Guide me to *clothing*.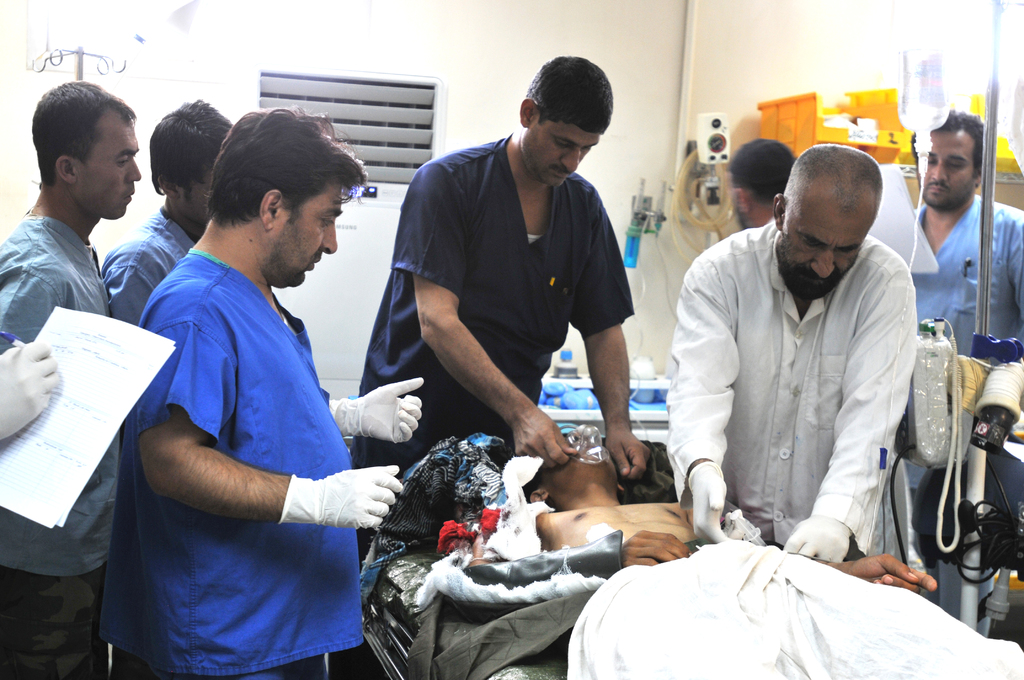
Guidance: {"left": 406, "top": 529, "right": 803, "bottom": 679}.
